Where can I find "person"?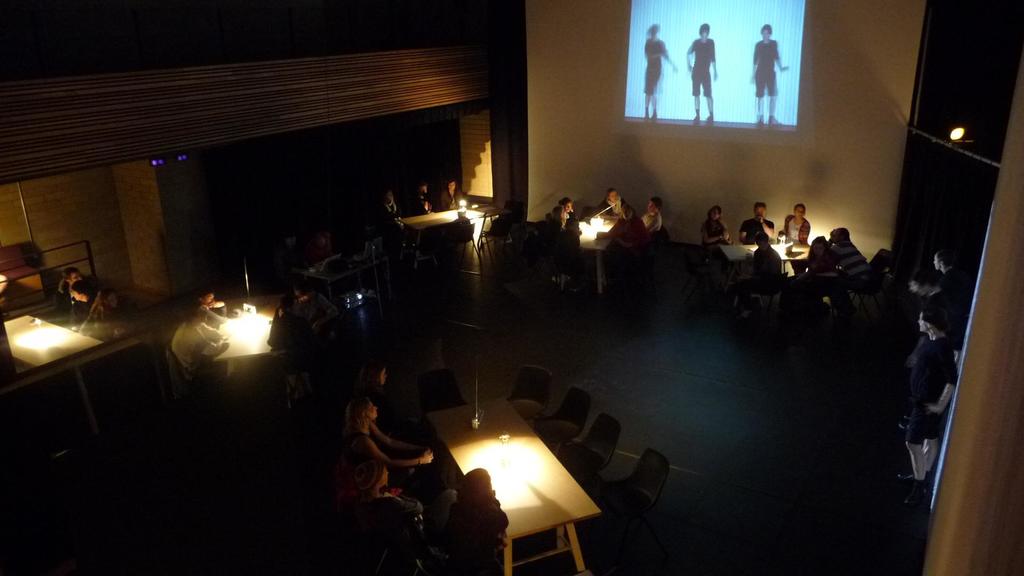
You can find it at select_region(751, 28, 789, 130).
